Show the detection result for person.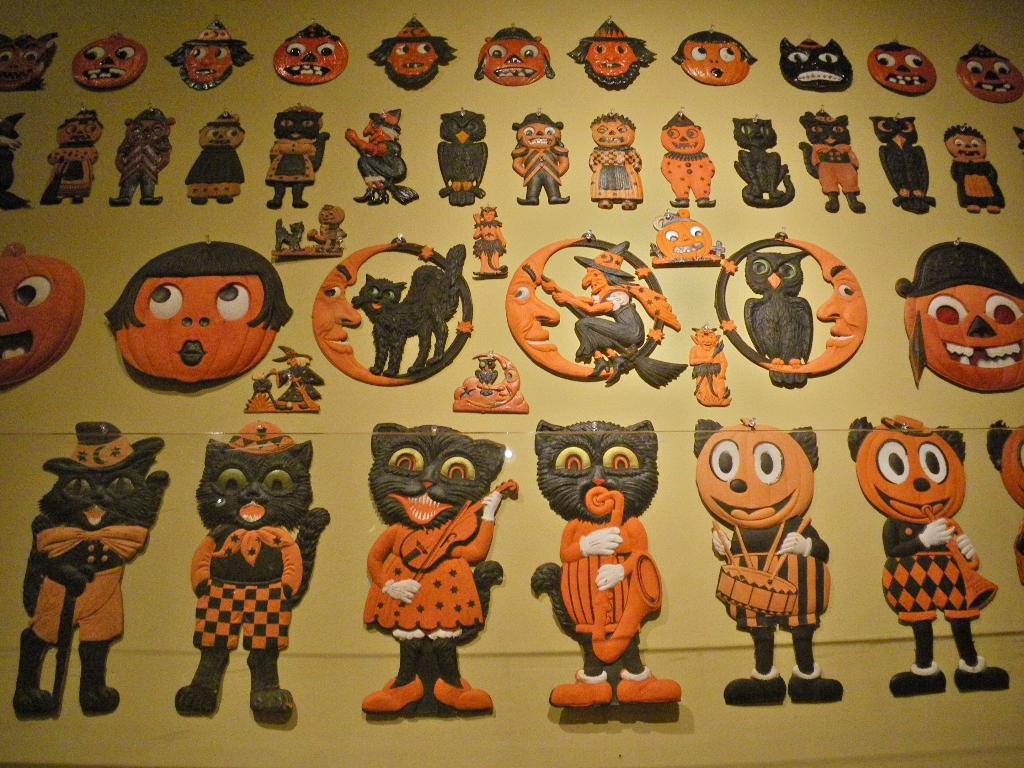
<region>567, 17, 656, 91</region>.
